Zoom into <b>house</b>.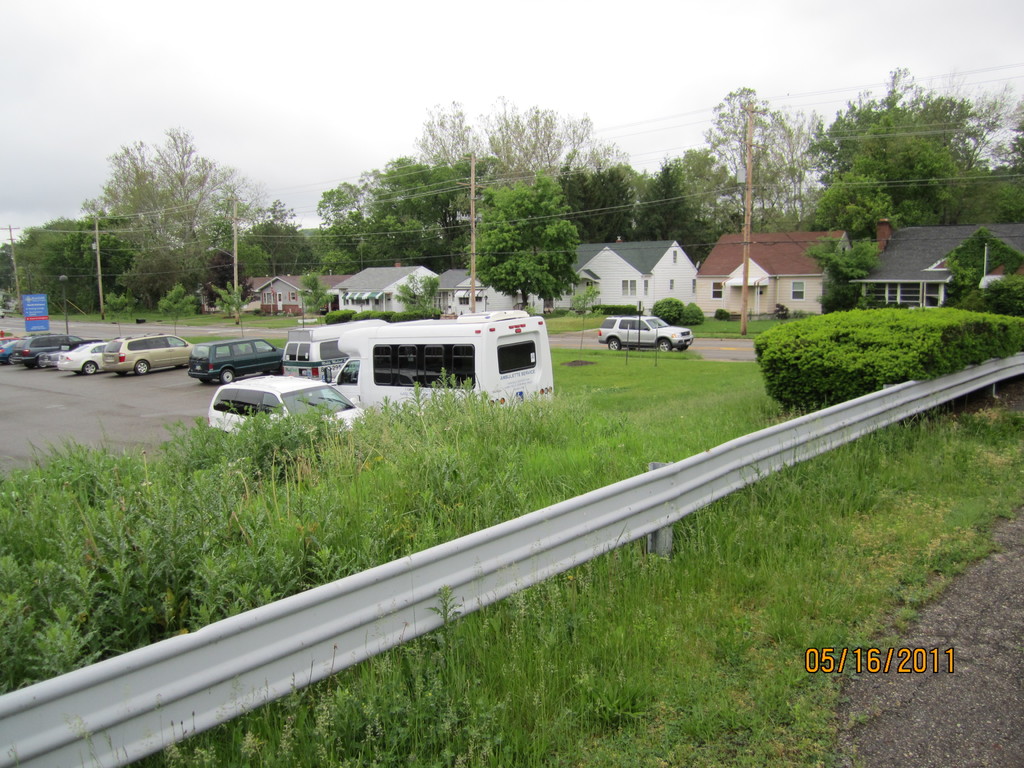
Zoom target: box(695, 232, 852, 324).
